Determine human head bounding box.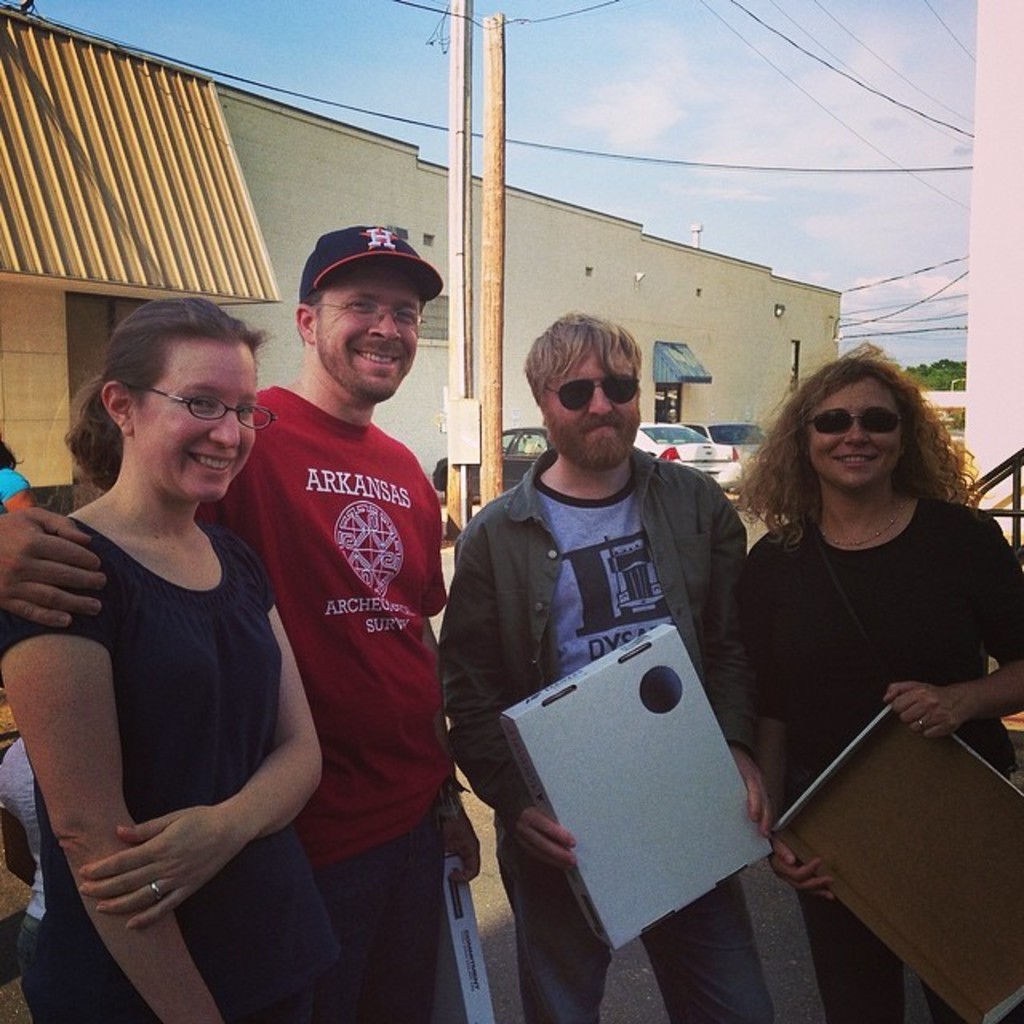
Determined: [left=283, top=219, right=450, bottom=419].
